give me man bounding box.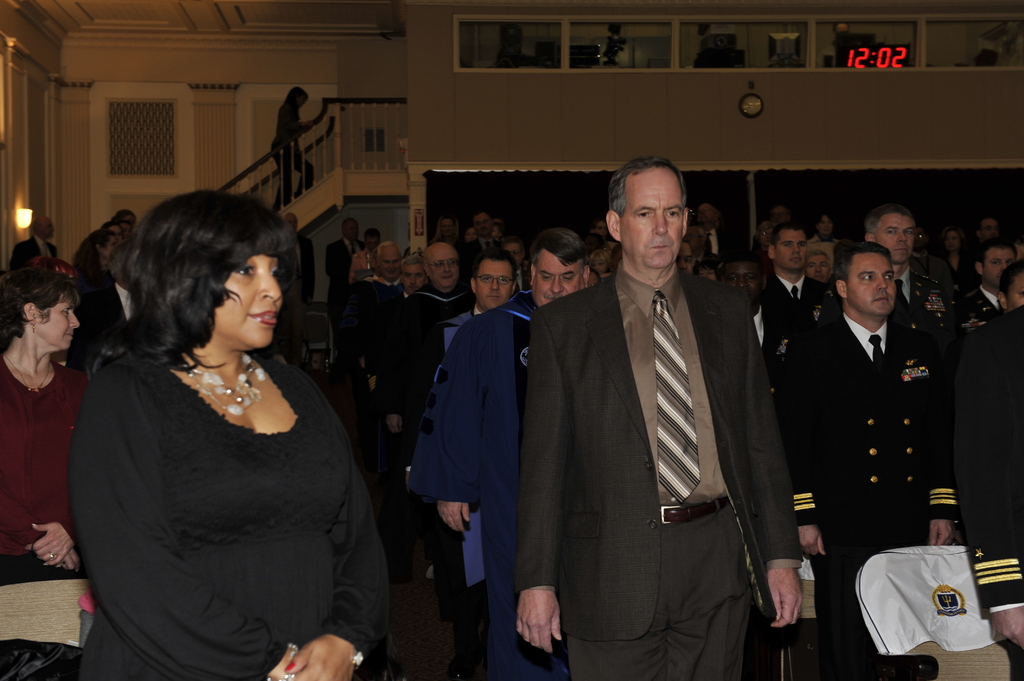
768,220,845,340.
